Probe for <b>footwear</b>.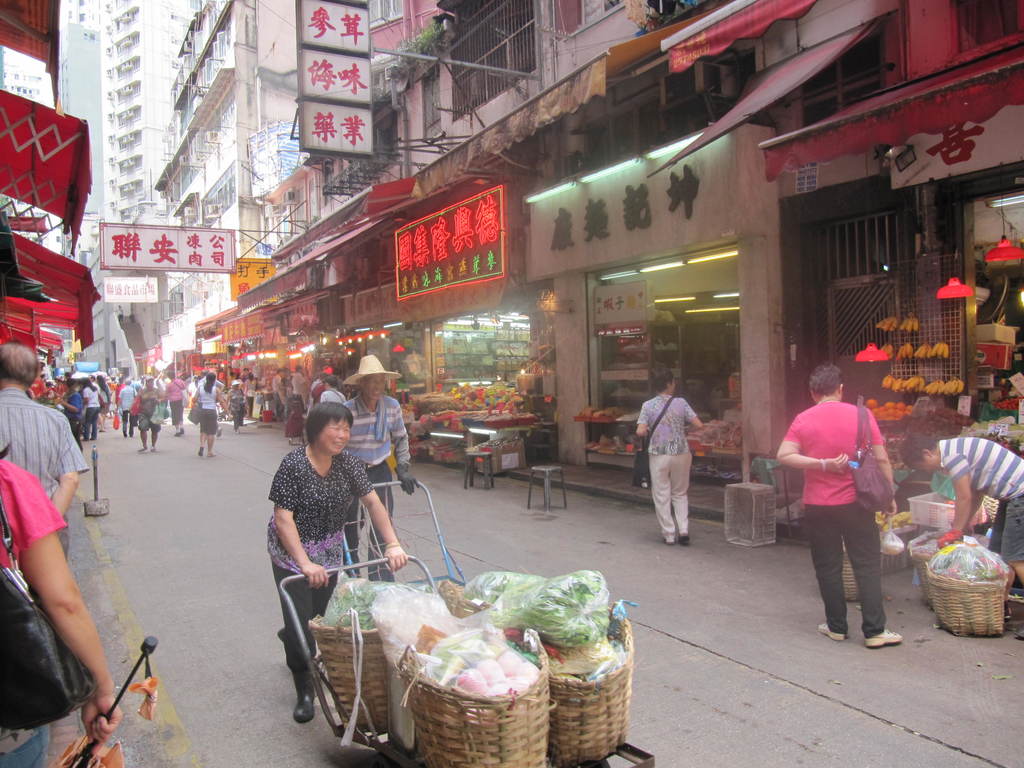
Probe result: x1=173 y1=431 x2=179 y2=437.
